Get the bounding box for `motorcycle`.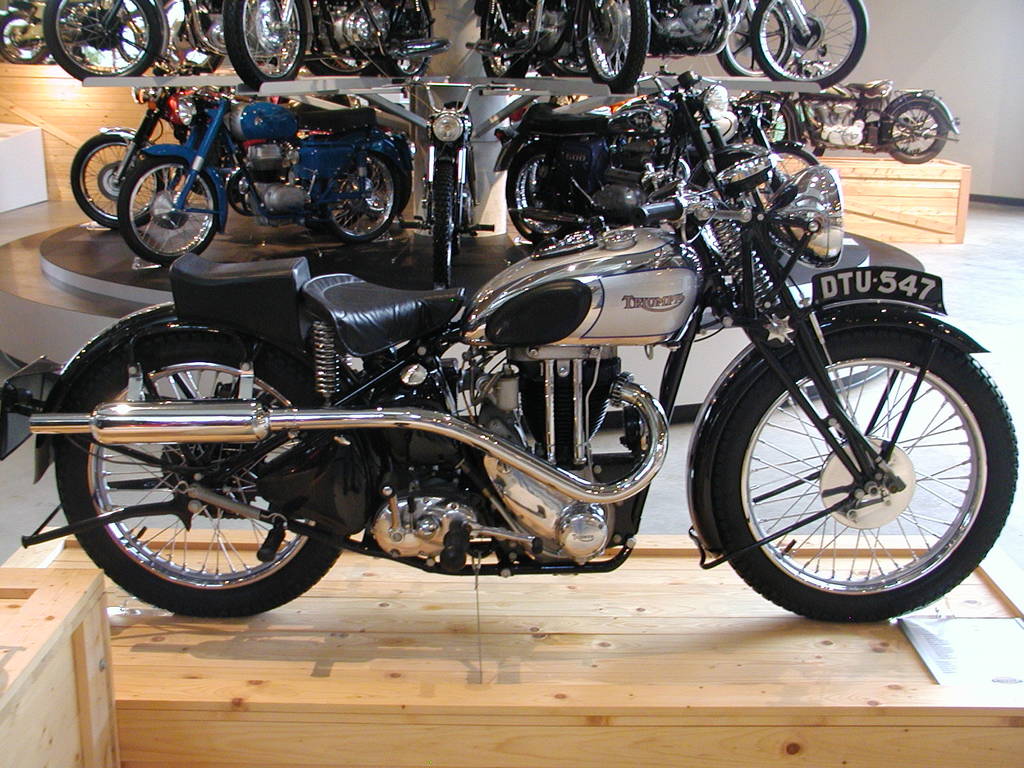
{"left": 0, "top": 152, "right": 1020, "bottom": 624}.
